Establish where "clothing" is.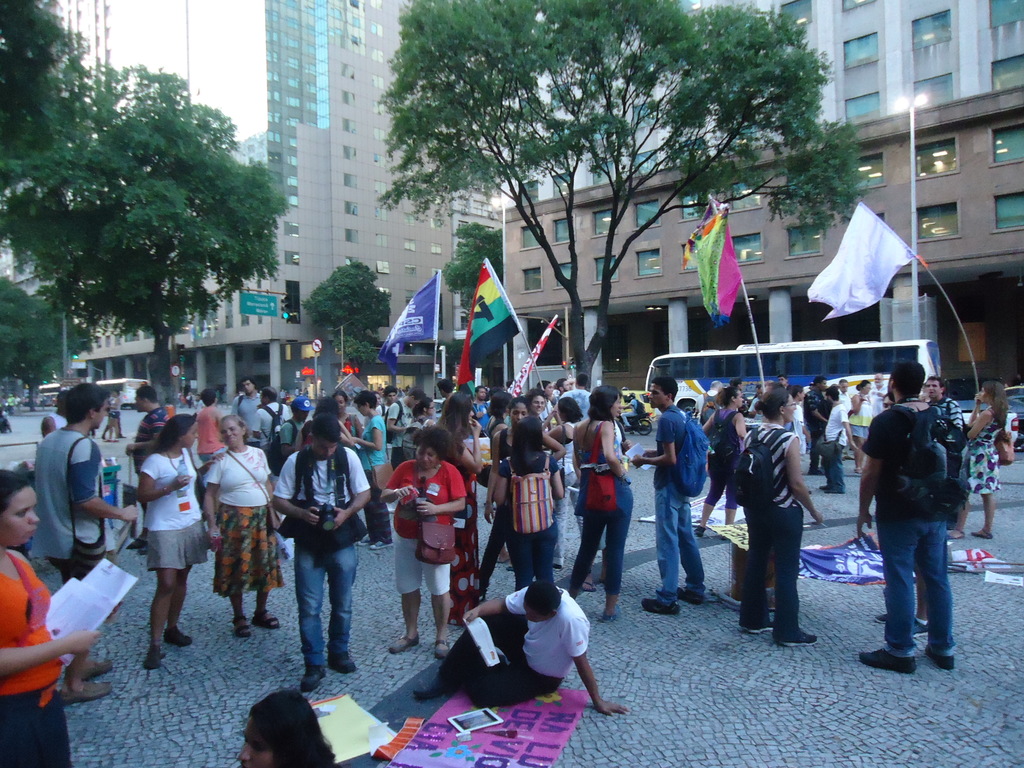
Established at bbox=(863, 405, 937, 508).
